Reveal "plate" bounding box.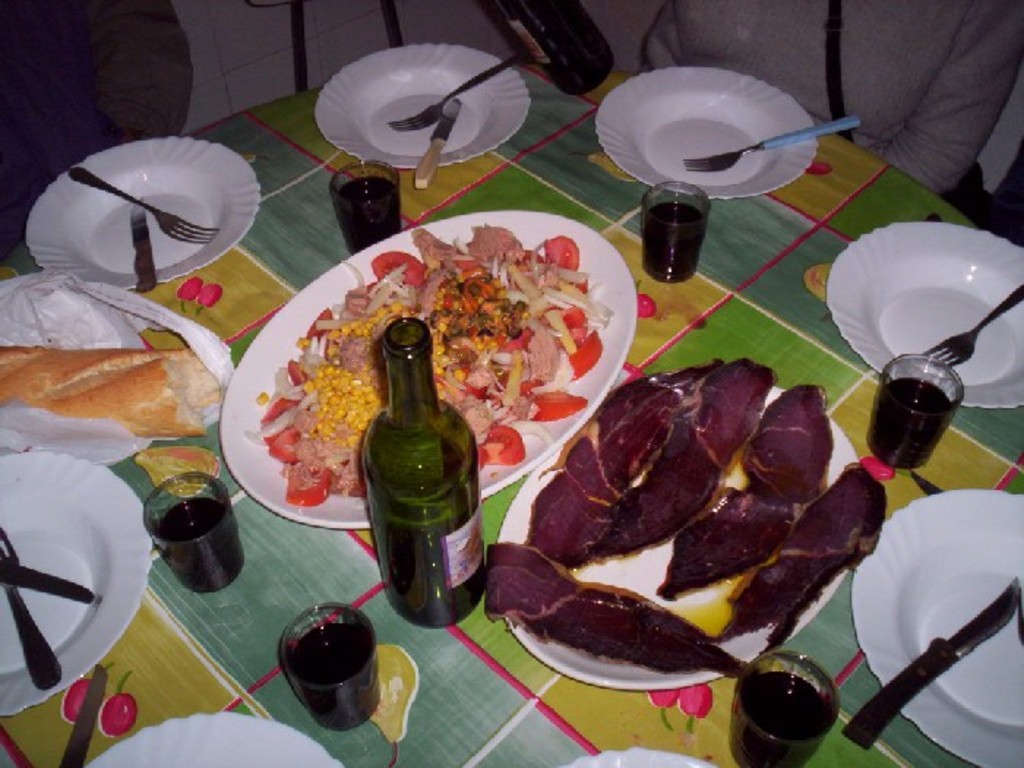
Revealed: bbox(218, 211, 638, 530).
